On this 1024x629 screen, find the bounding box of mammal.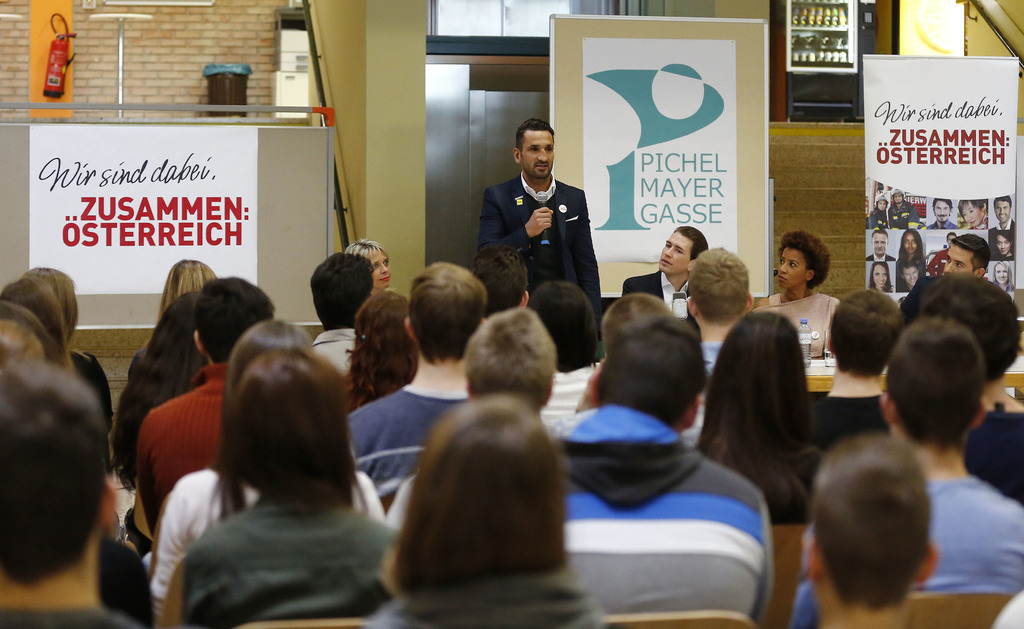
Bounding box: bbox=[867, 229, 893, 260].
